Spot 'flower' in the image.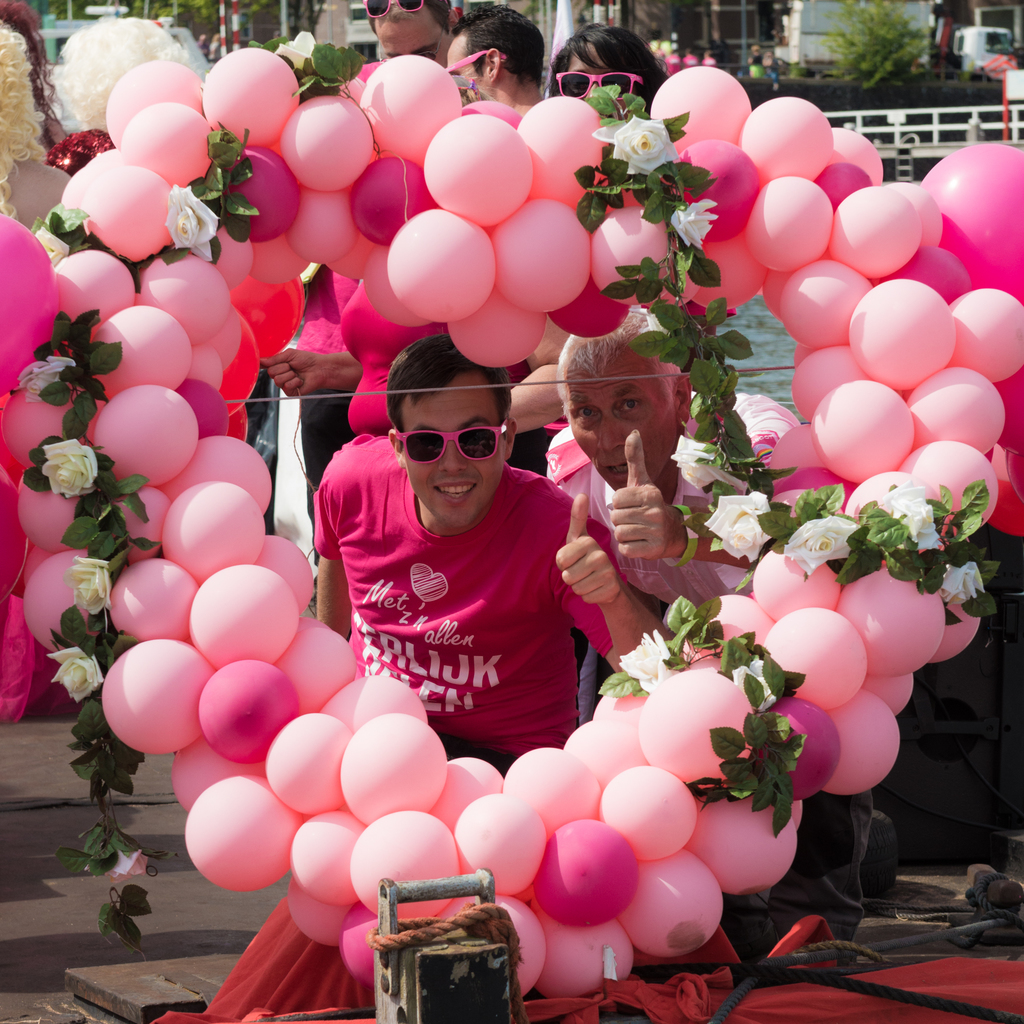
'flower' found at bbox=(611, 113, 674, 177).
